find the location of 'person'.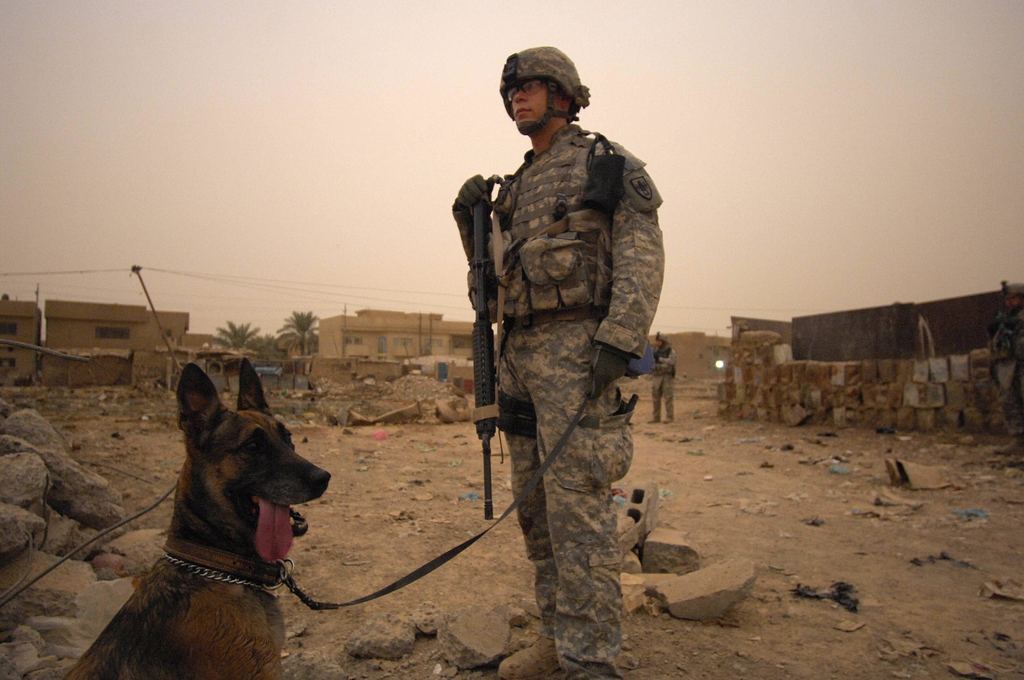
Location: {"x1": 989, "y1": 281, "x2": 1023, "y2": 470}.
